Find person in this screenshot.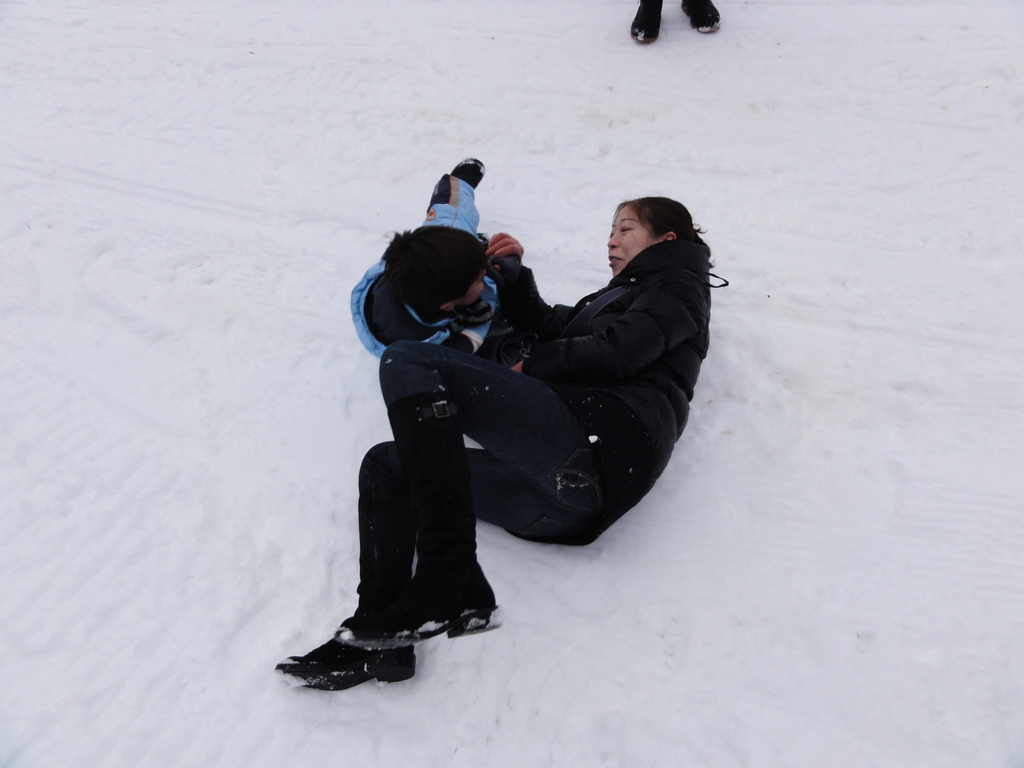
The bounding box for person is (301,188,635,682).
